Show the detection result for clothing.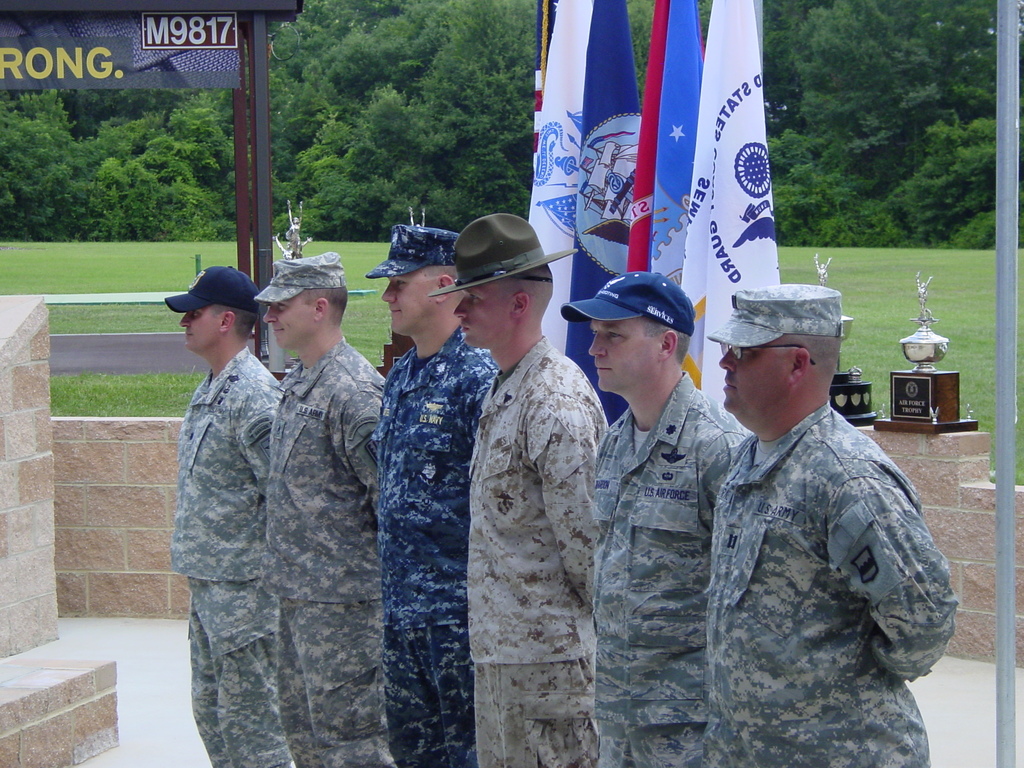
x1=282 y1=312 x2=389 y2=767.
